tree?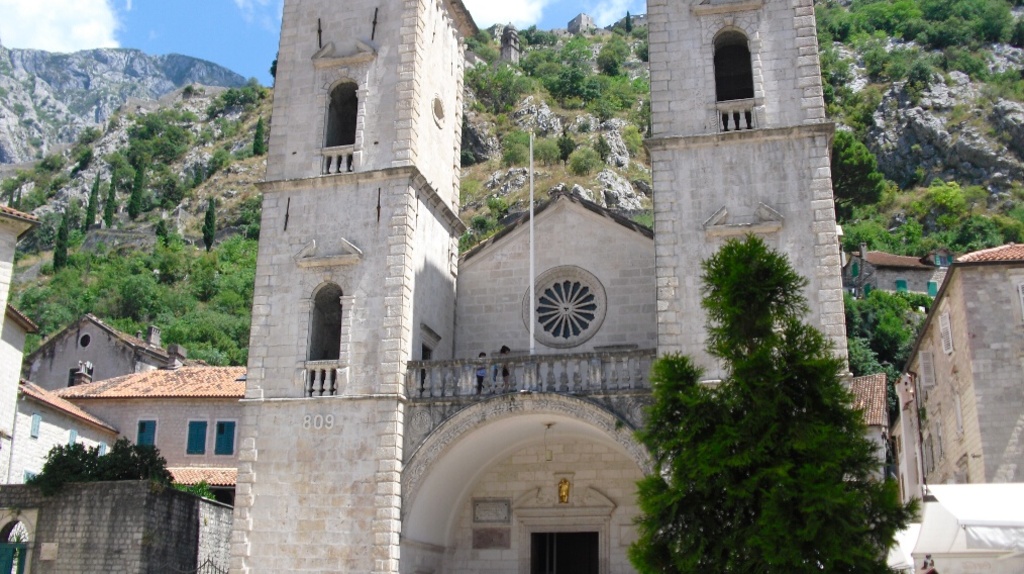
[x1=200, y1=197, x2=219, y2=250]
